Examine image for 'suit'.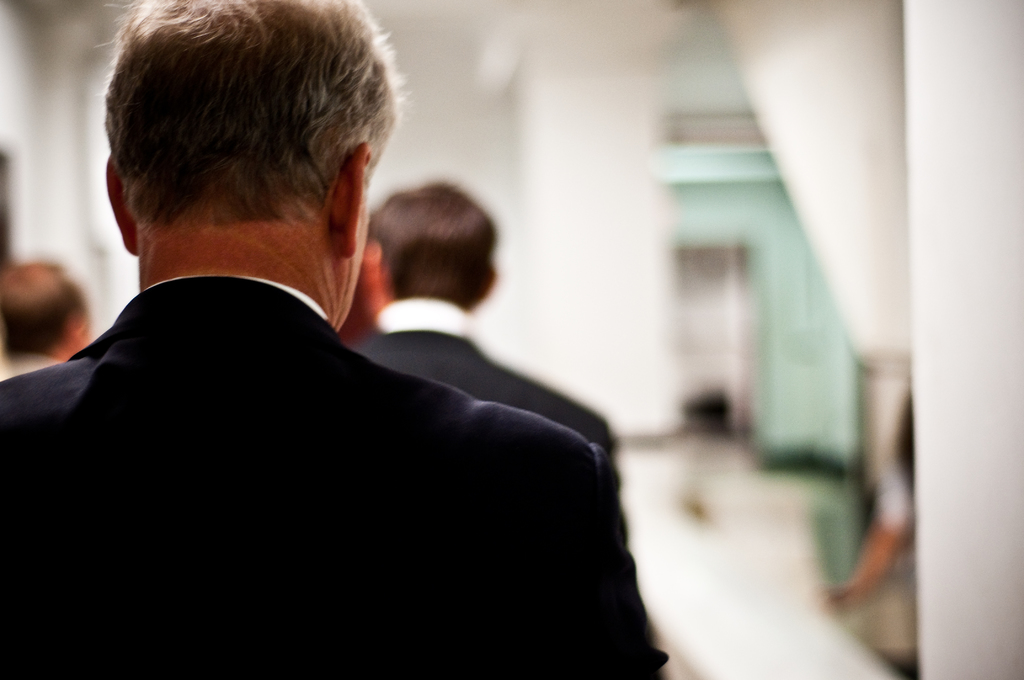
Examination result: (0,250,654,658).
